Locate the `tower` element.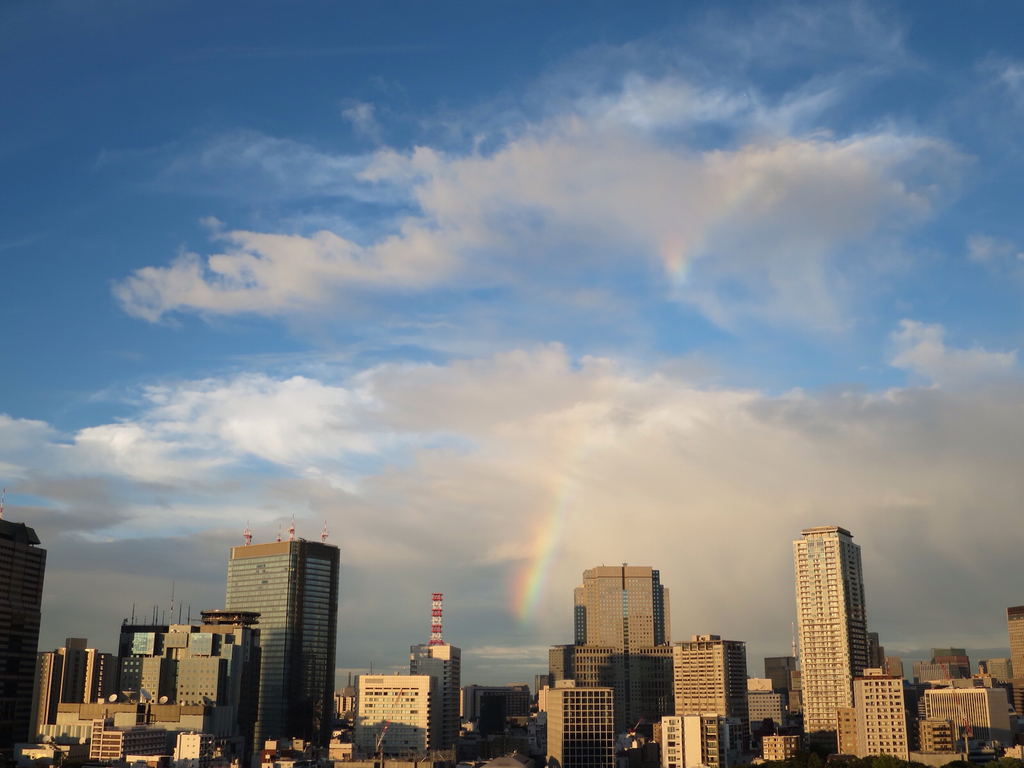
Element bbox: <bbox>661, 716, 738, 767</bbox>.
